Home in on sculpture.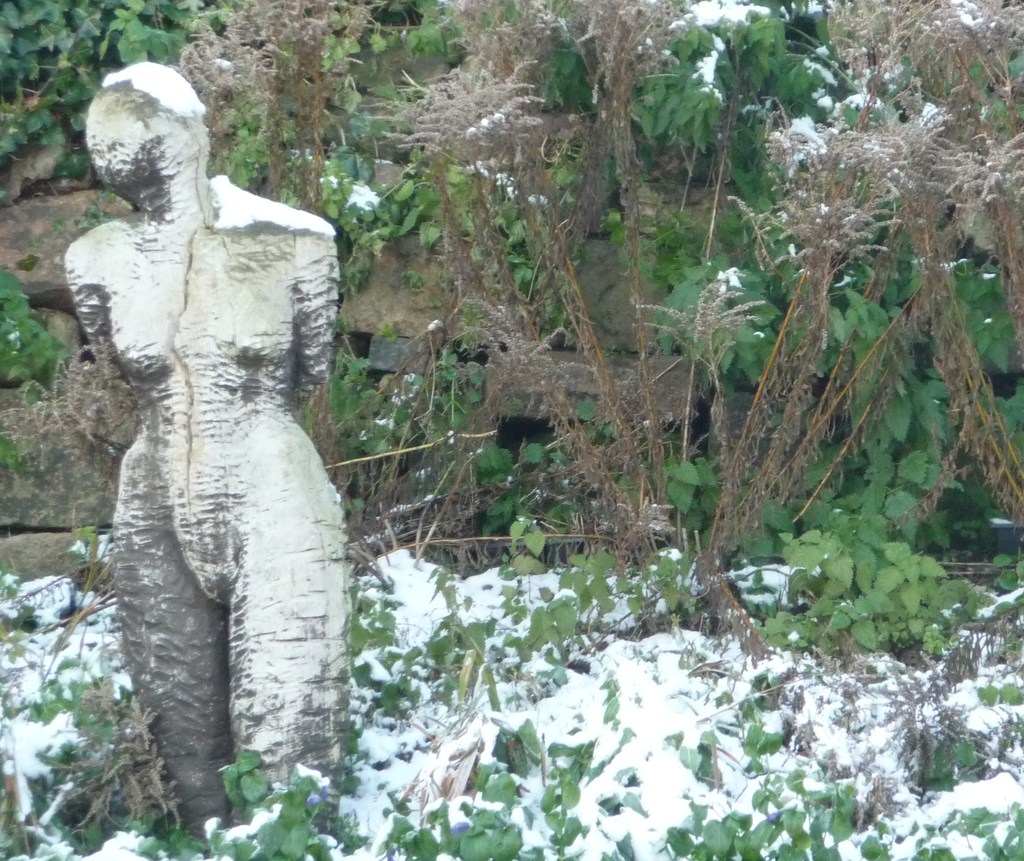
Homed in at x1=56 y1=0 x2=358 y2=860.
